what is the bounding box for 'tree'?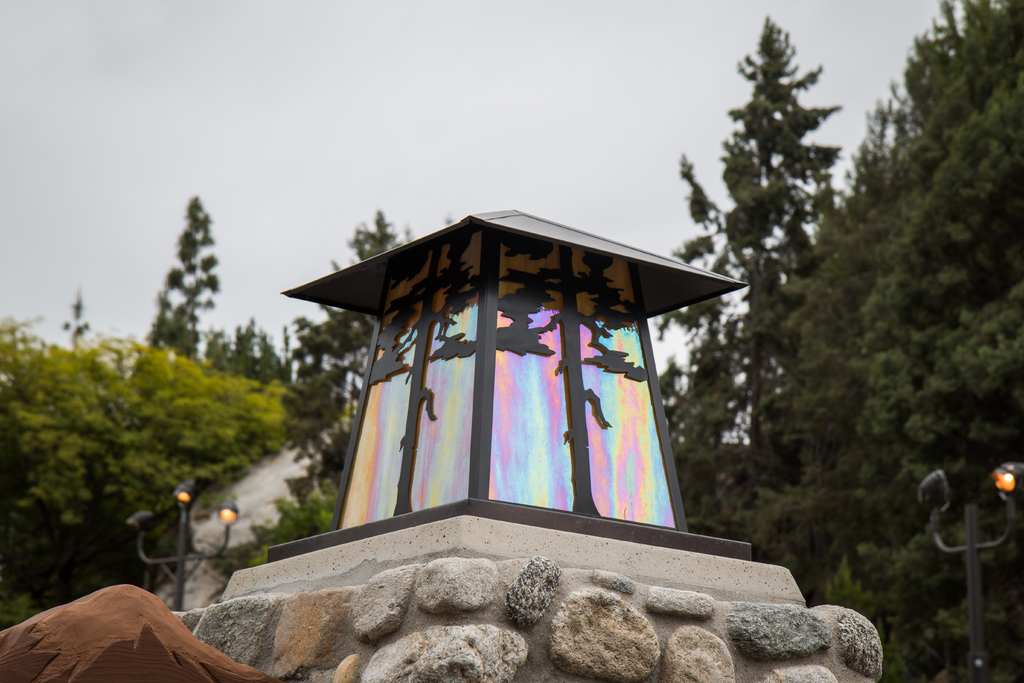
[x1=676, y1=14, x2=864, y2=332].
